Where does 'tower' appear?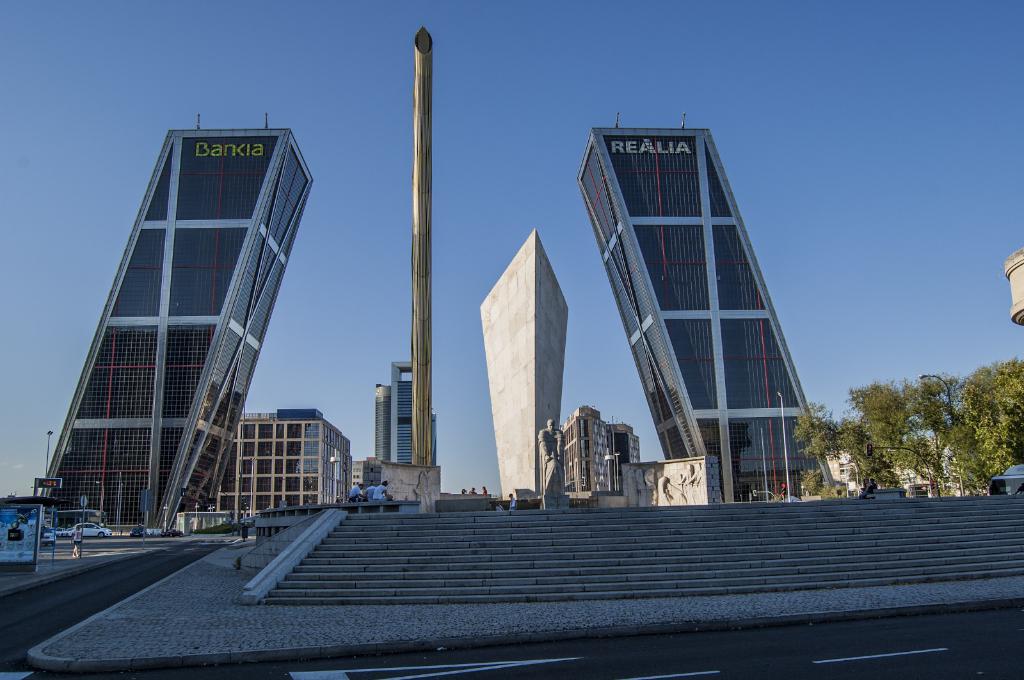
Appears at x1=44 y1=109 x2=340 y2=554.
